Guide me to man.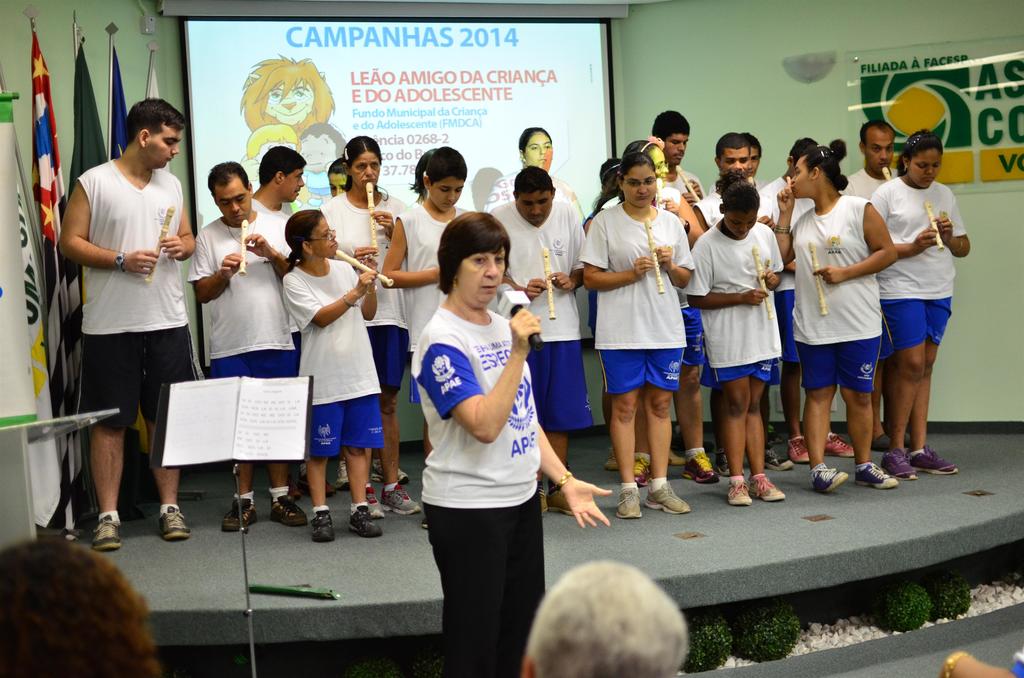
Guidance: l=837, t=121, r=900, b=455.
